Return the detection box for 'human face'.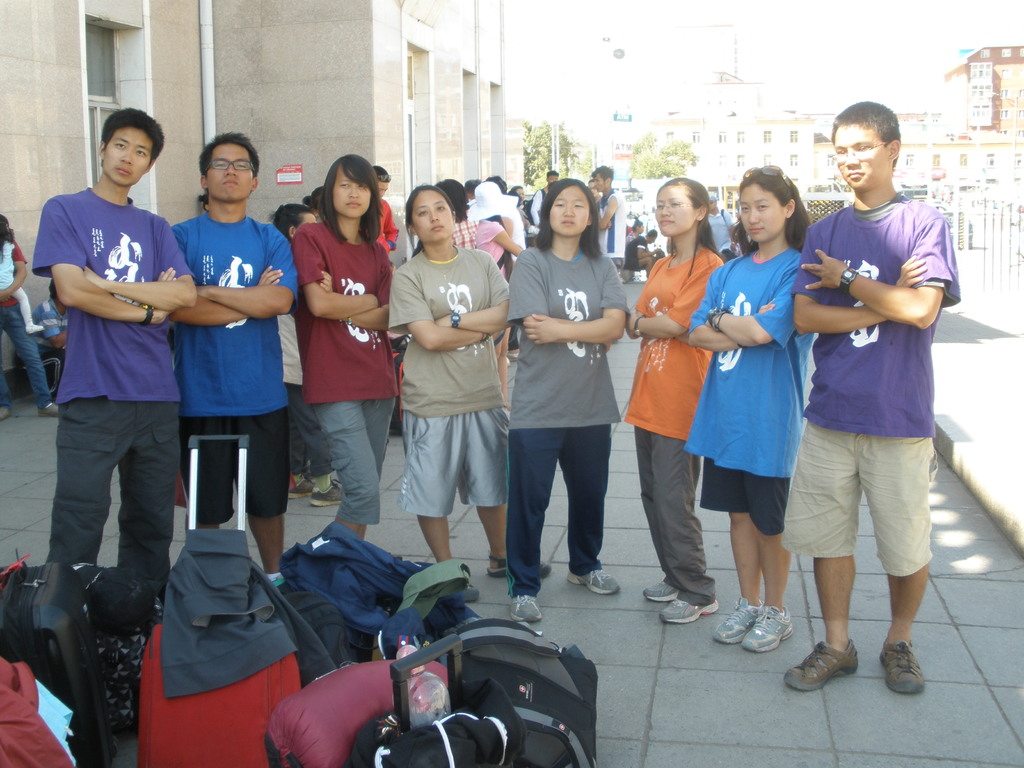
left=738, top=182, right=786, bottom=234.
